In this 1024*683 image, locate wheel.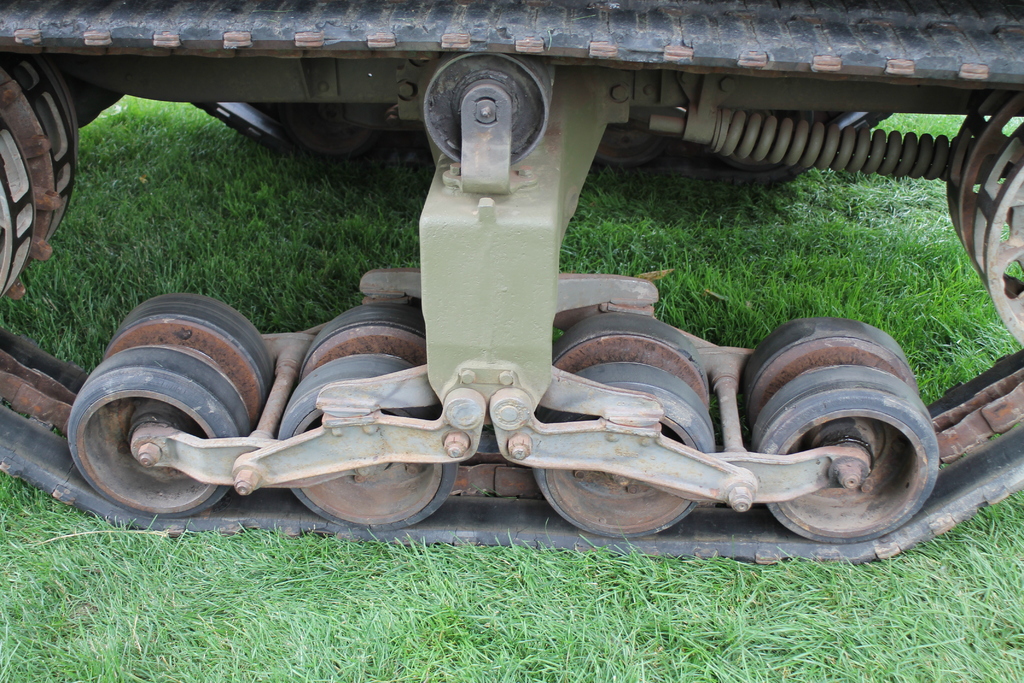
Bounding box: [x1=737, y1=316, x2=924, y2=429].
